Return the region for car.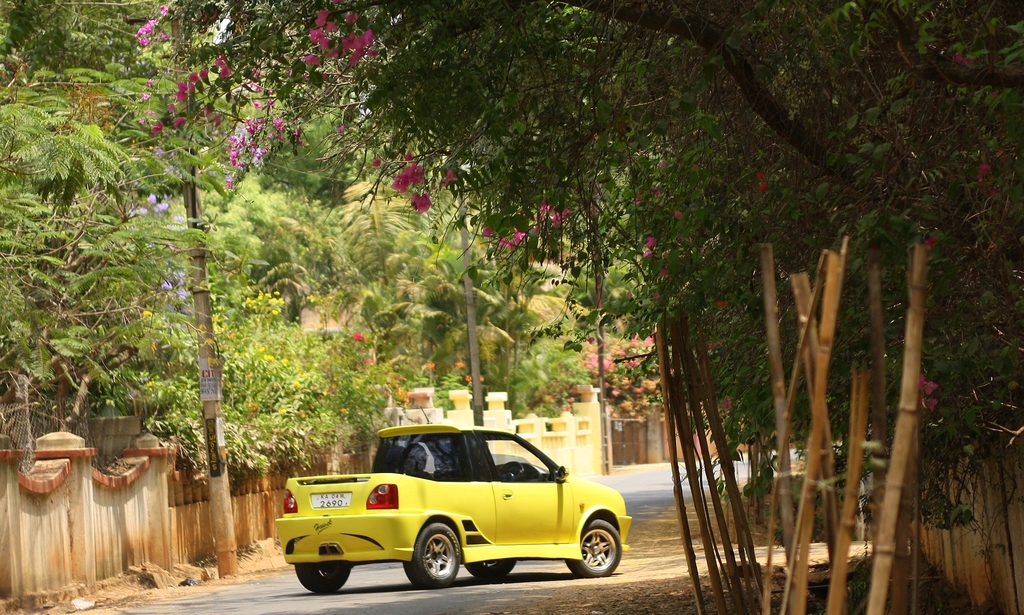
(left=284, top=414, right=643, bottom=591).
